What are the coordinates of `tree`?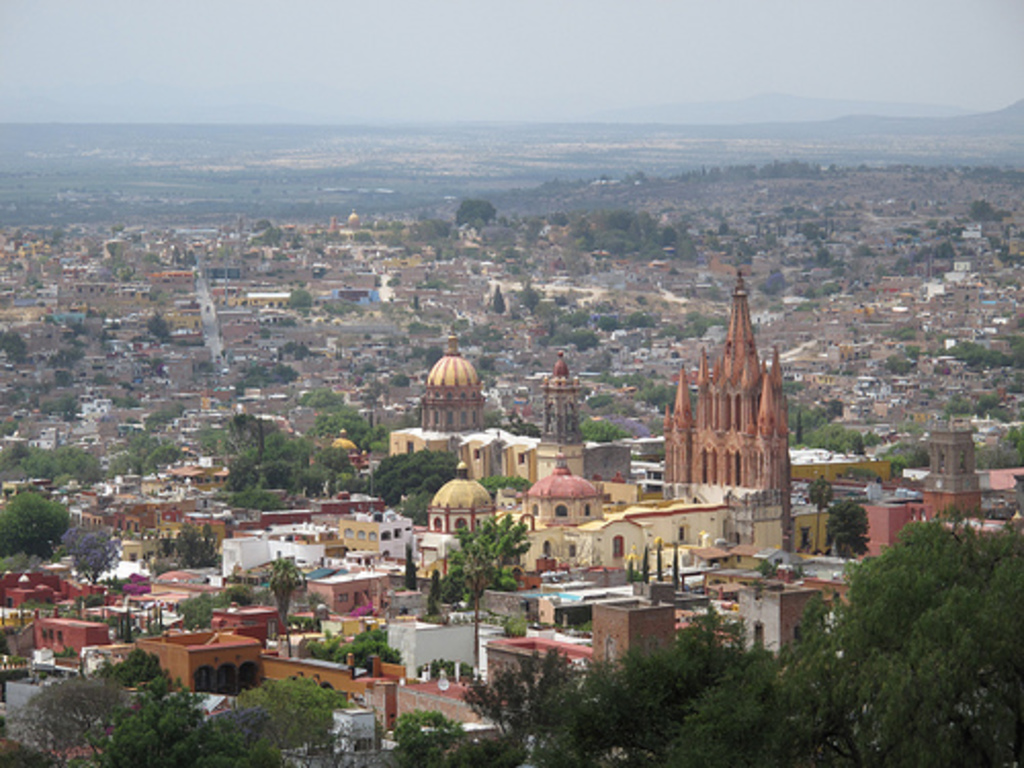
pyautogui.locateOnScreen(0, 481, 72, 567).
